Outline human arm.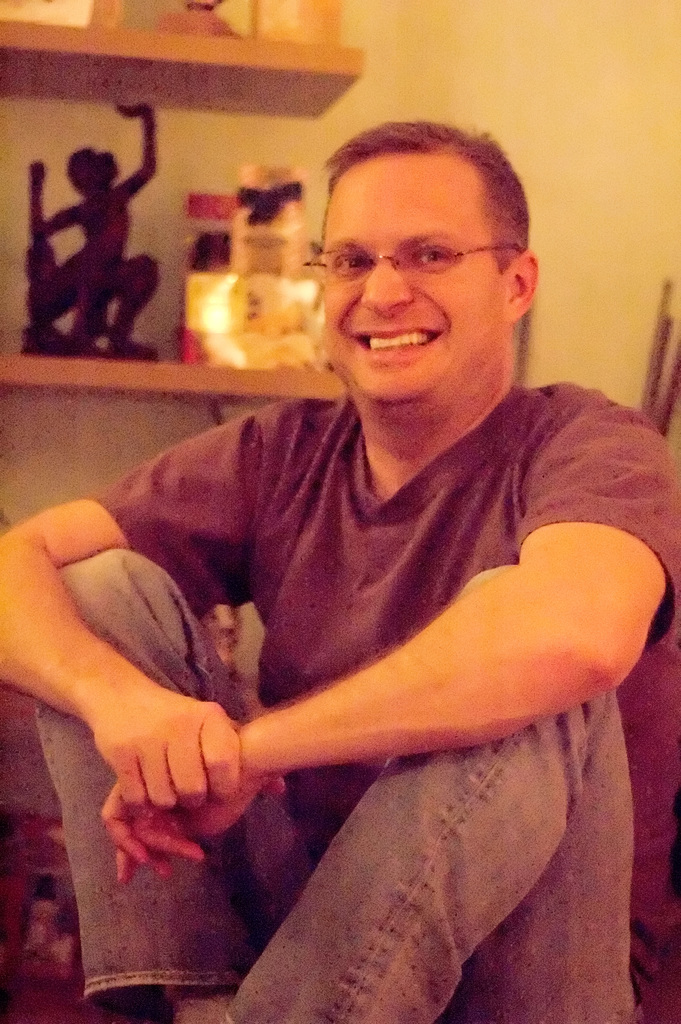
Outline: (left=185, top=467, right=603, bottom=858).
